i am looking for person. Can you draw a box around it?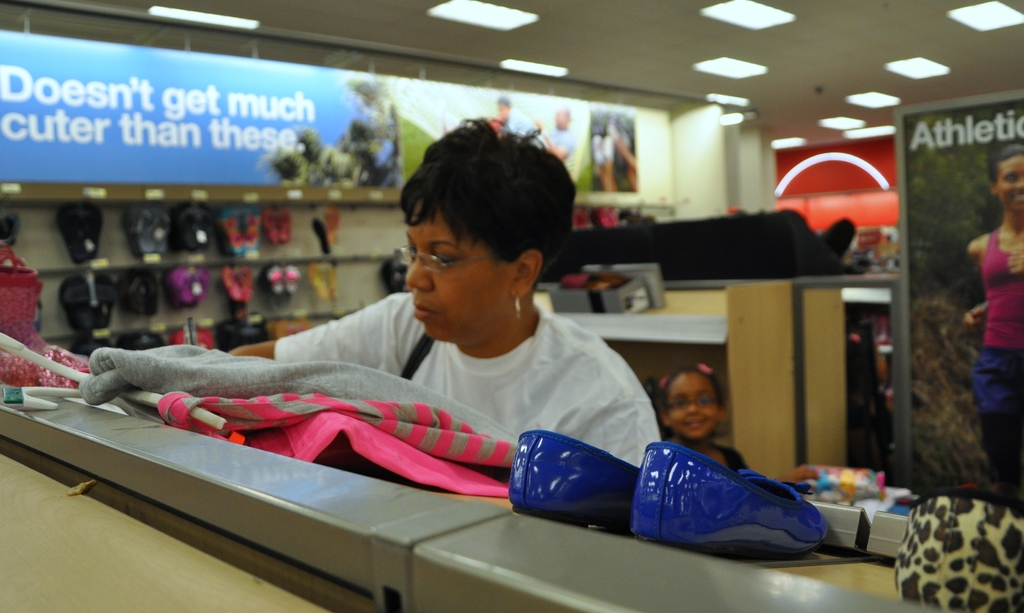
Sure, the bounding box is bbox=[234, 120, 663, 461].
